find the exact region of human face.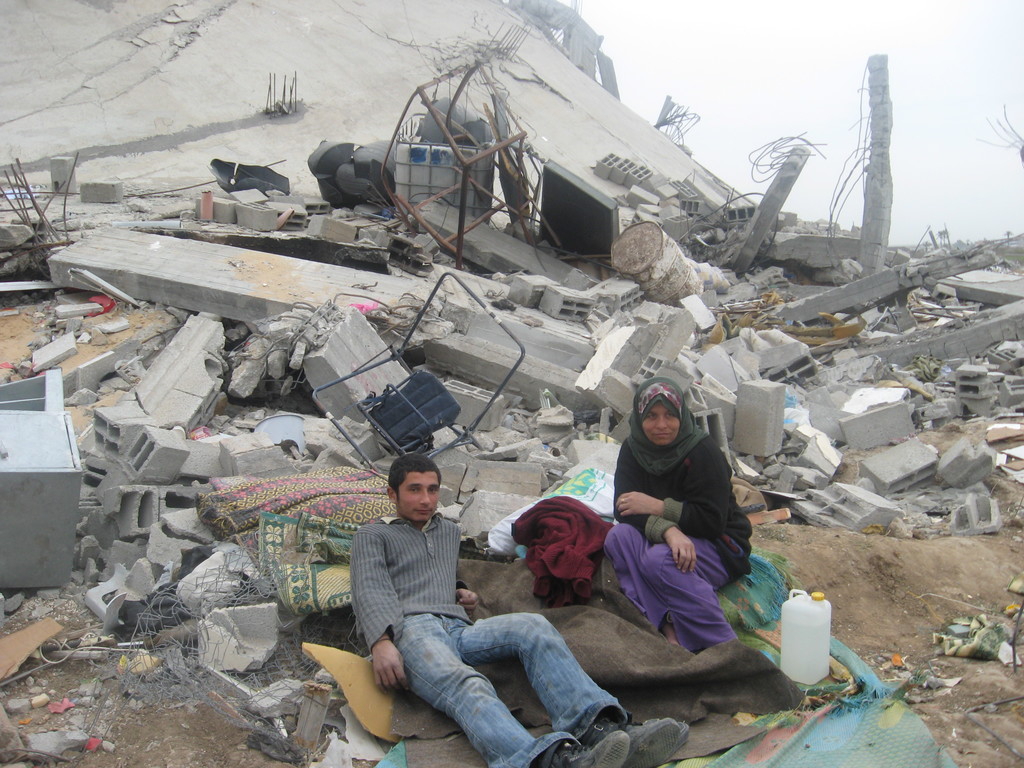
Exact region: BBox(394, 472, 436, 525).
